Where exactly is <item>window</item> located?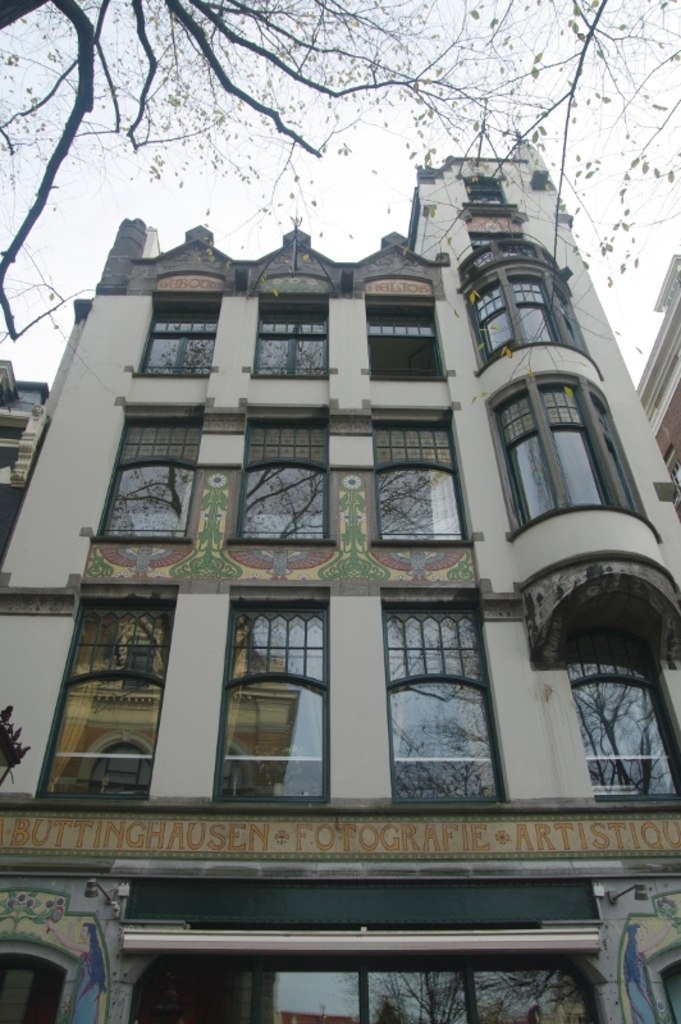
Its bounding box is 490,385,668,547.
